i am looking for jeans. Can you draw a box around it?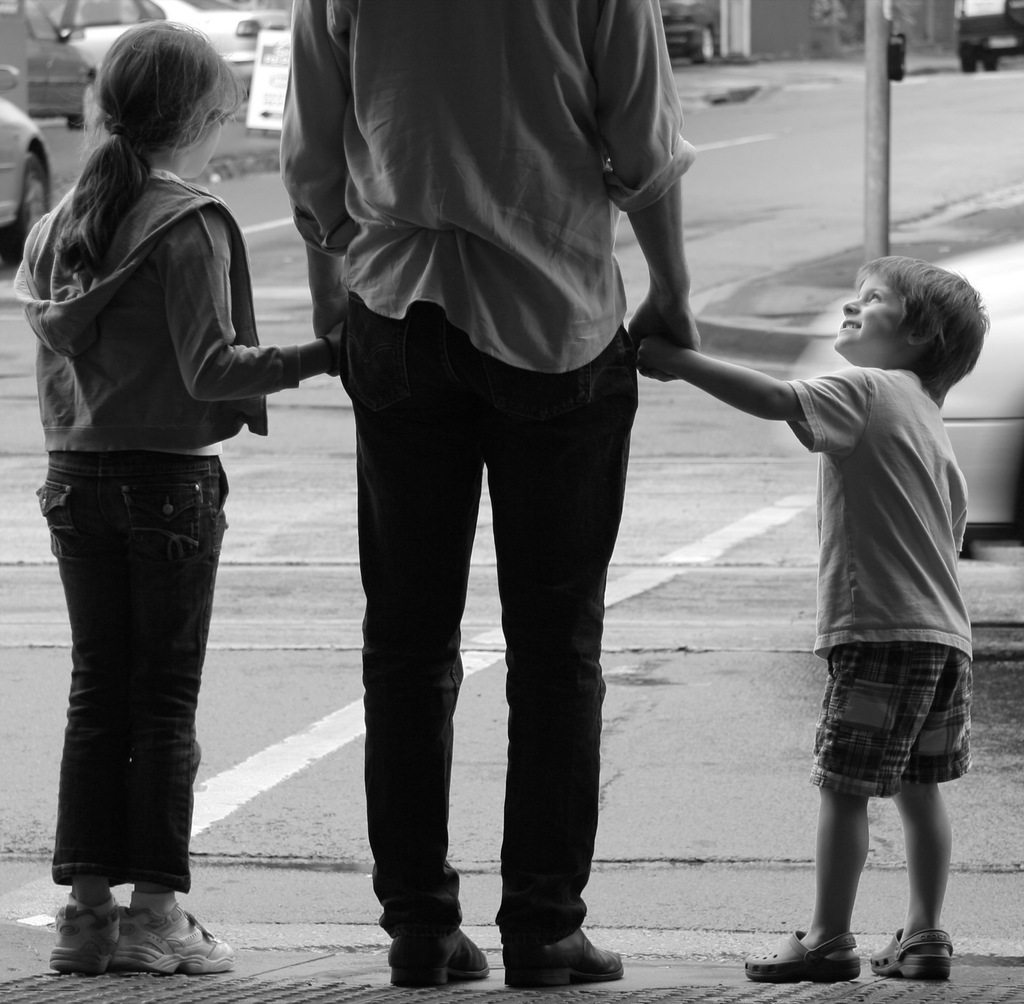
Sure, the bounding box is {"left": 342, "top": 301, "right": 639, "bottom": 944}.
